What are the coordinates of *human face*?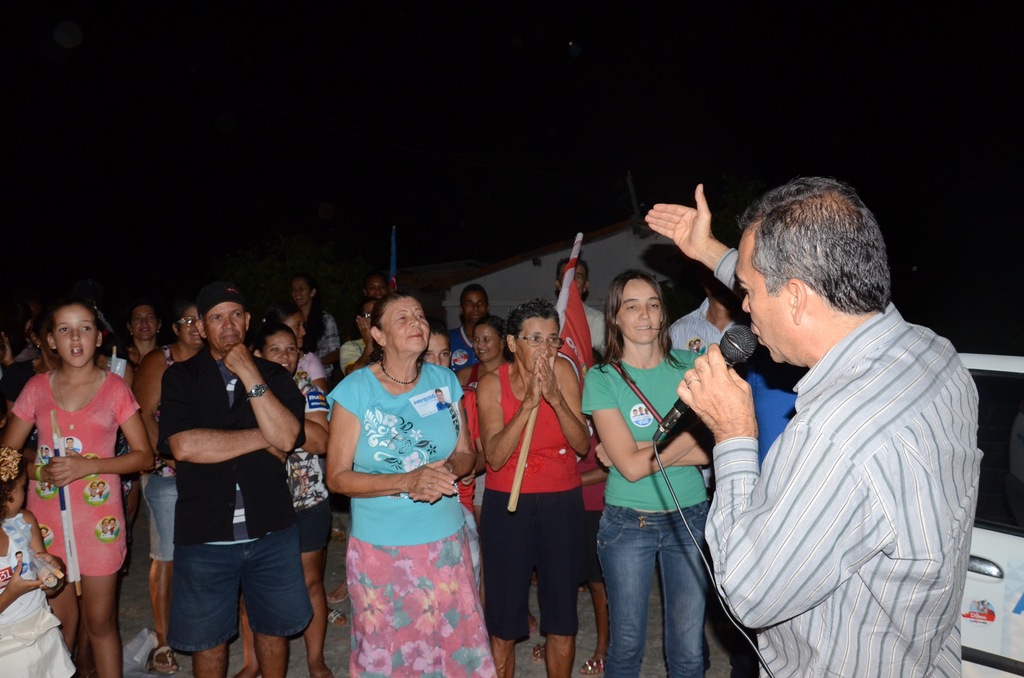
BBox(512, 317, 559, 373).
